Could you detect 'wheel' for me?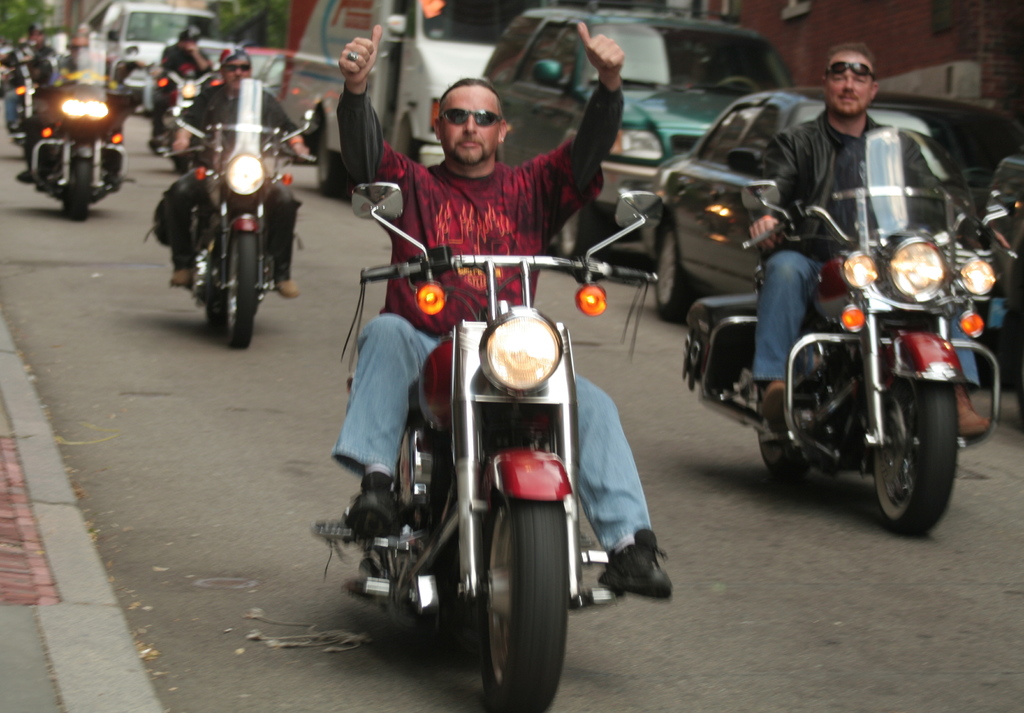
Detection result: l=552, t=195, r=614, b=273.
